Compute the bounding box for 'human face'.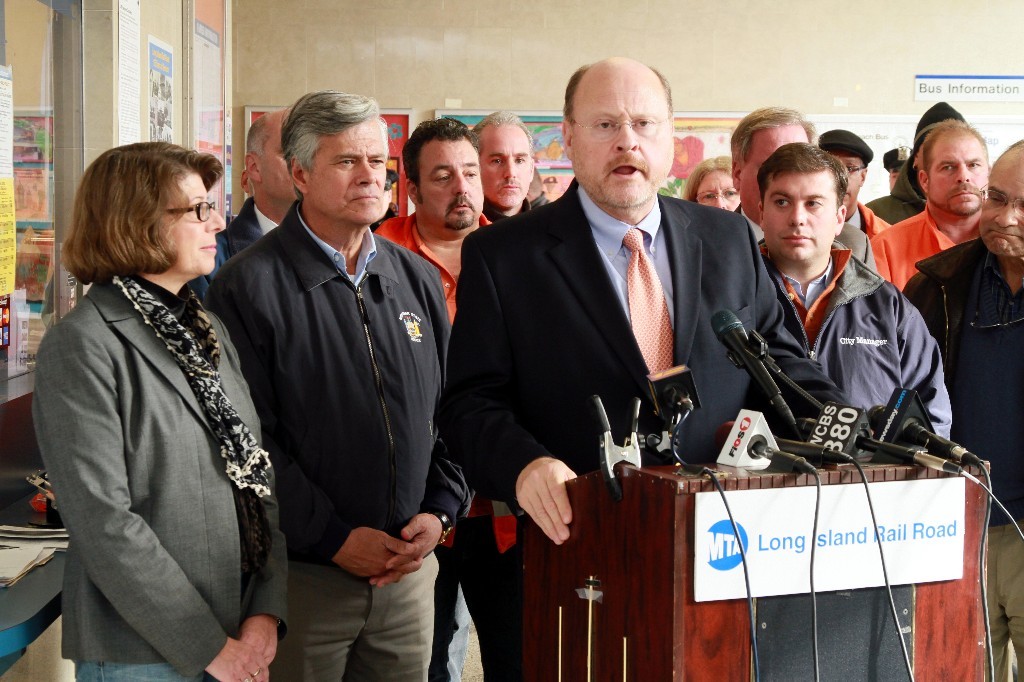
select_region(747, 123, 804, 217).
